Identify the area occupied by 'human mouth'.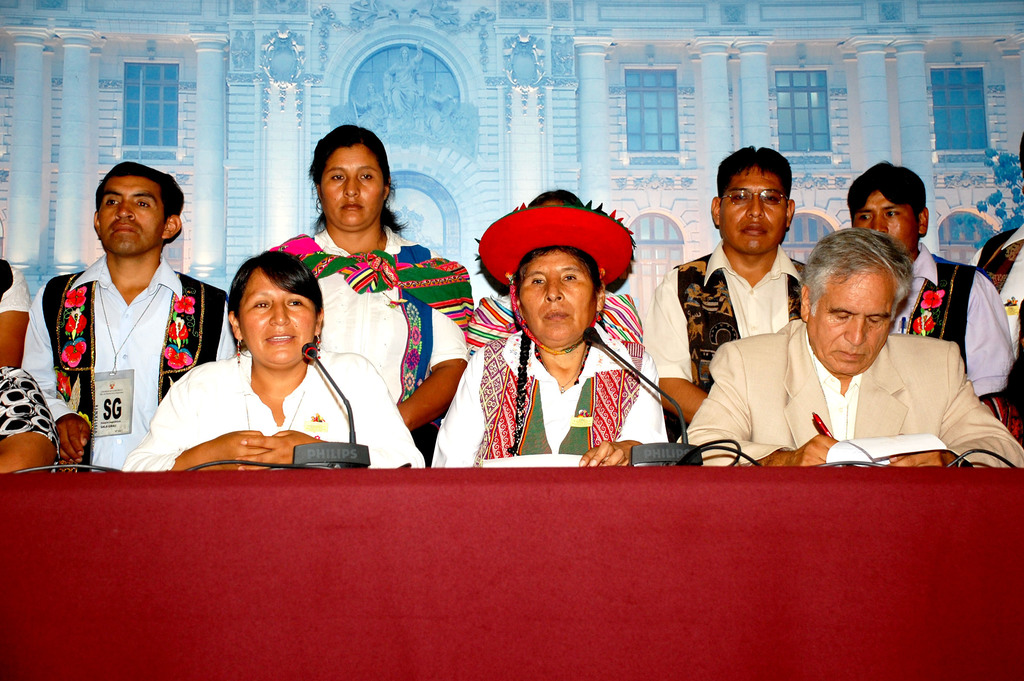
Area: select_region(739, 224, 767, 239).
